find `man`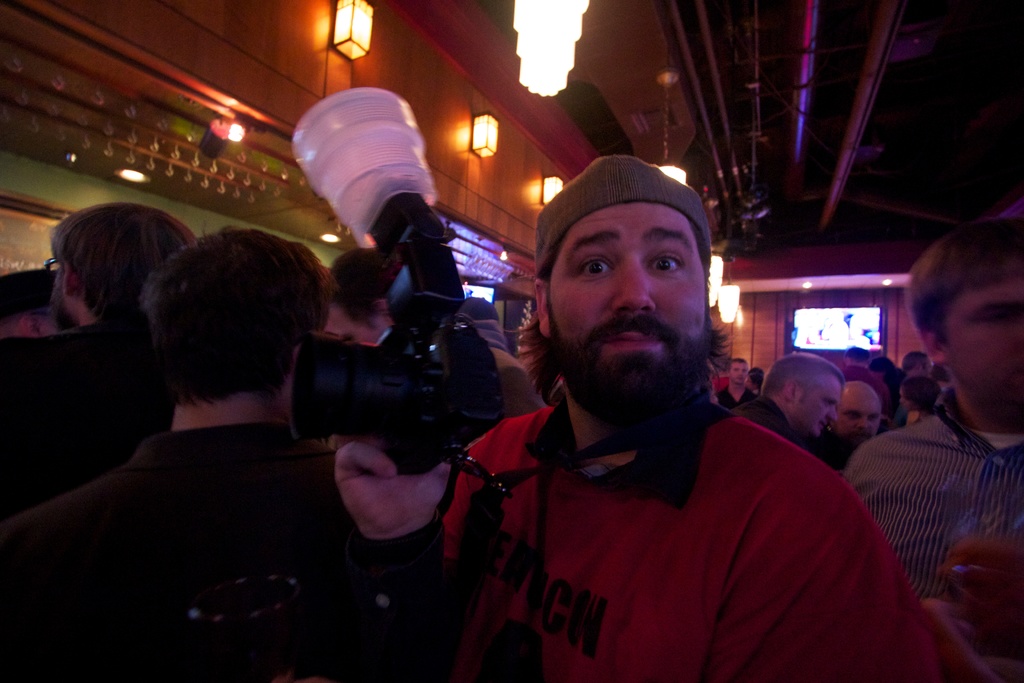
region(847, 227, 1023, 682)
